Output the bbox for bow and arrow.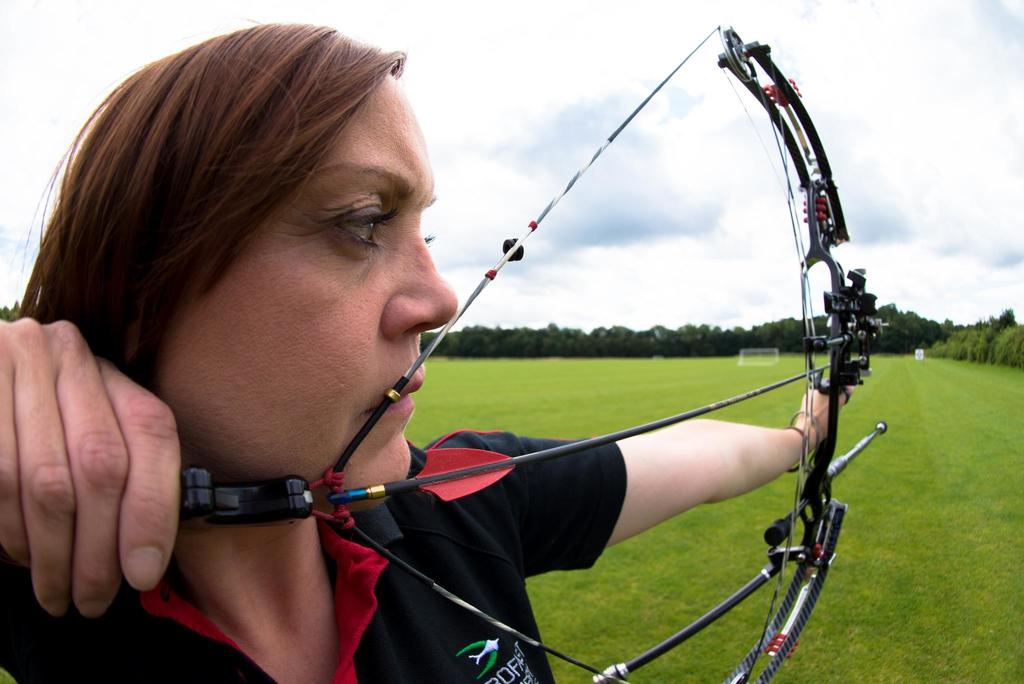
Rect(180, 23, 886, 683).
